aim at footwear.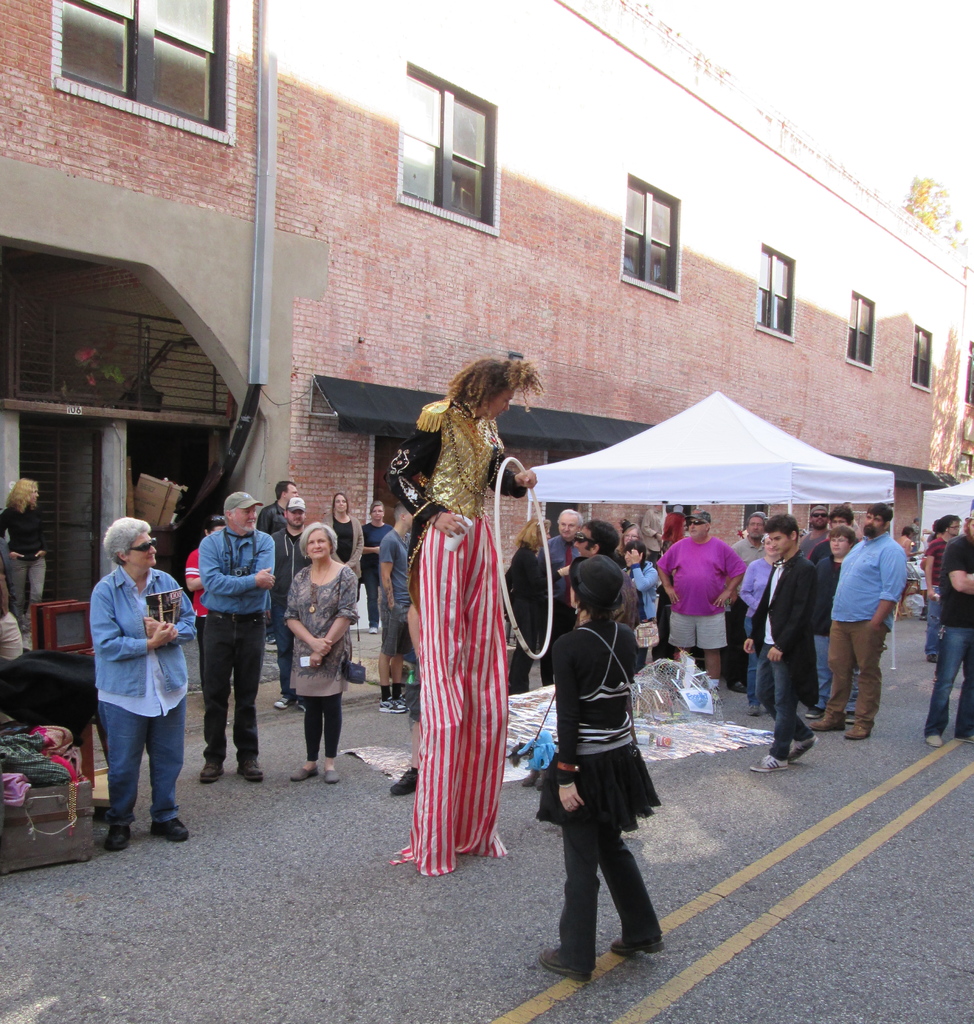
Aimed at [382,696,403,712].
